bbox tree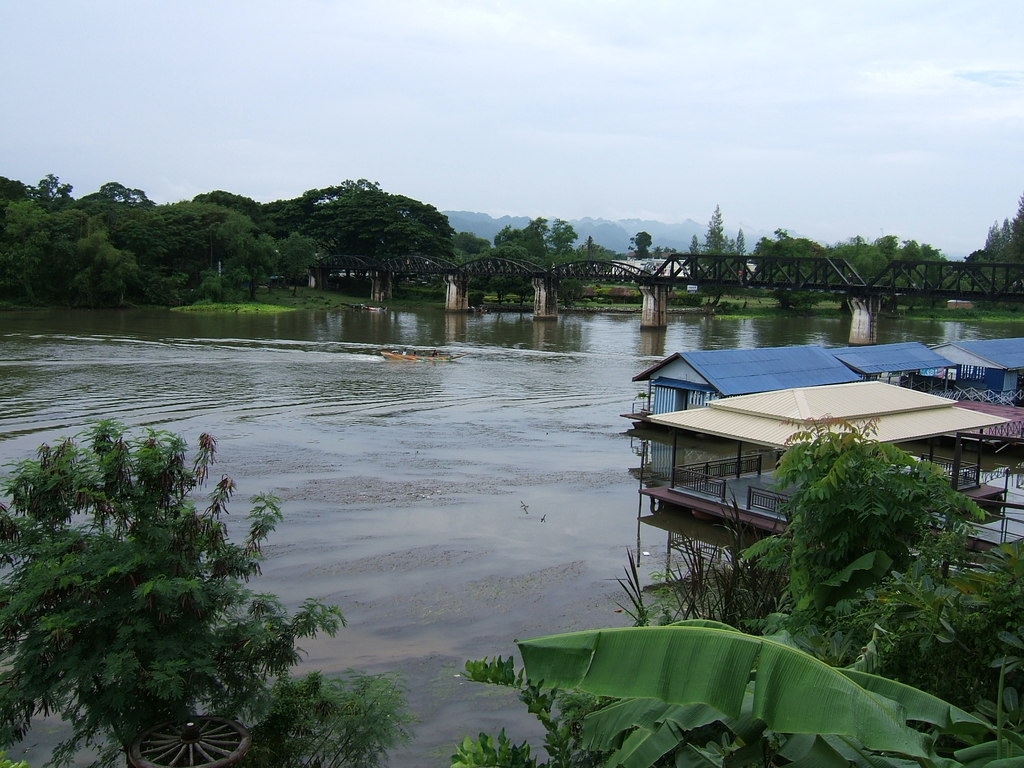
select_region(563, 240, 624, 289)
